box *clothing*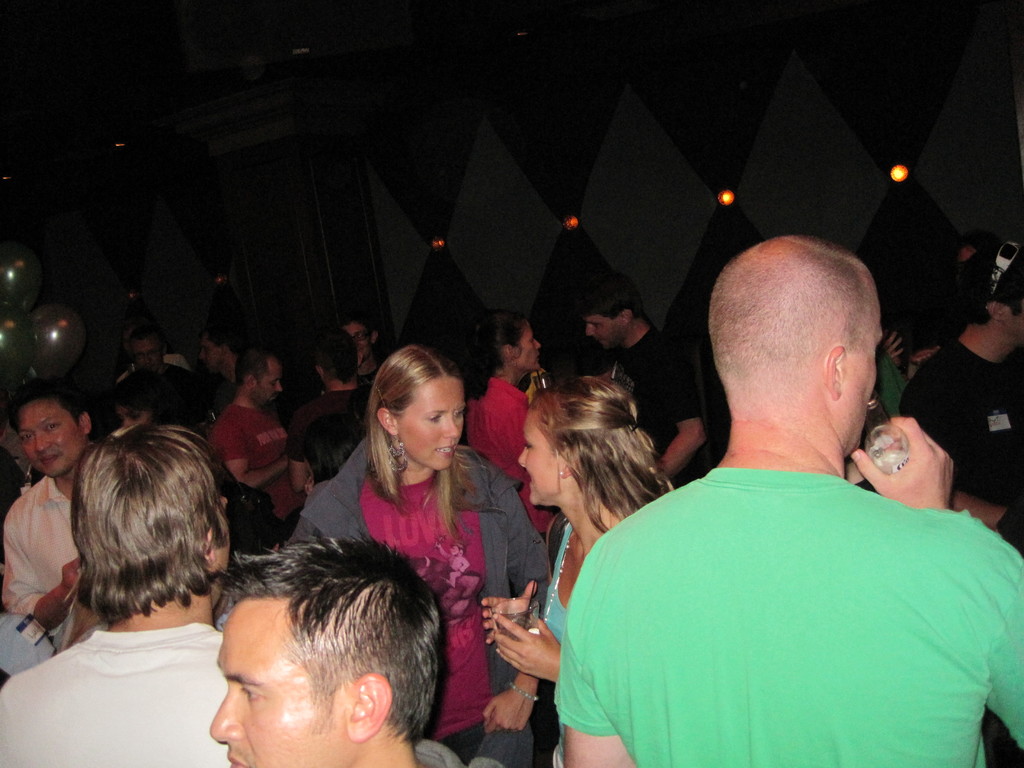
crop(0, 471, 97, 662)
